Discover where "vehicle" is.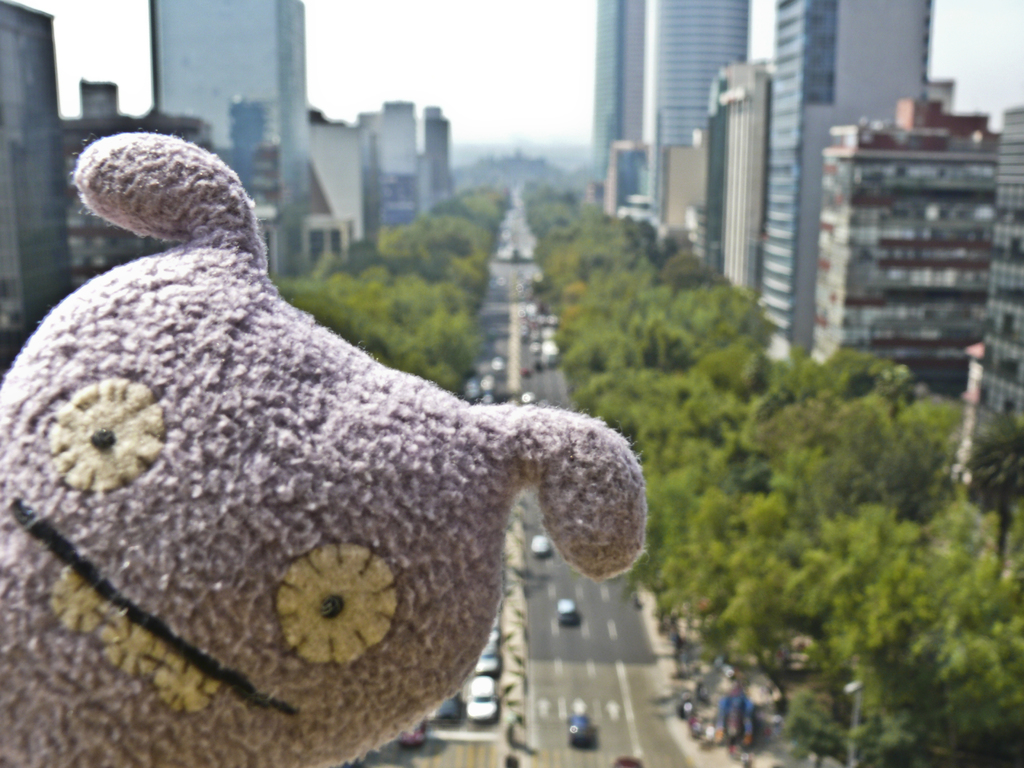
Discovered at locate(551, 595, 572, 628).
